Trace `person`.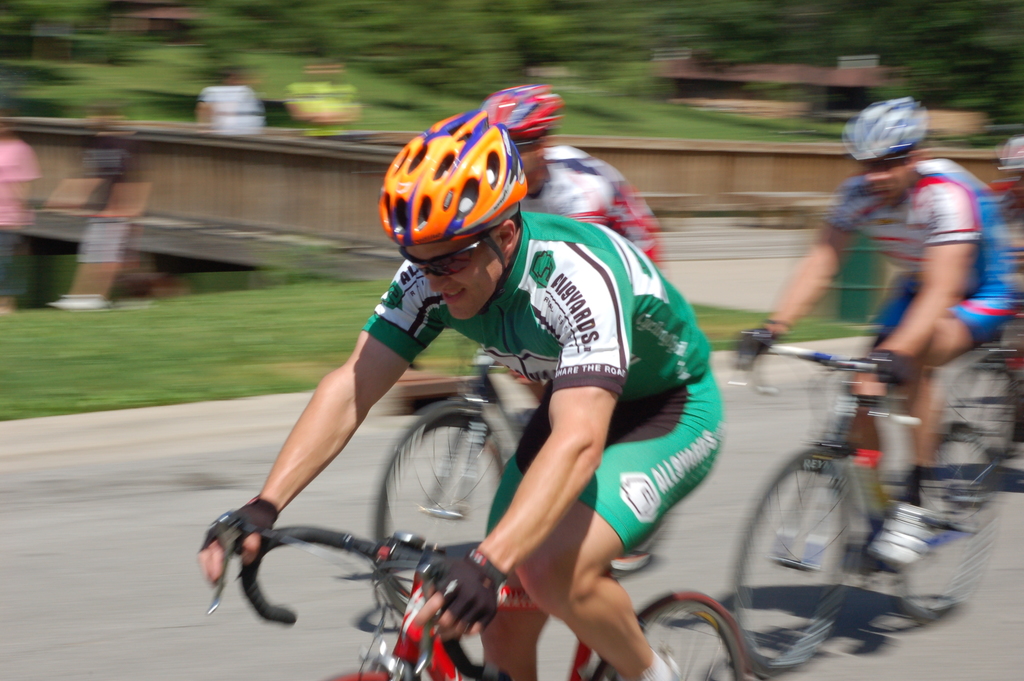
Traced to (986,131,1023,450).
